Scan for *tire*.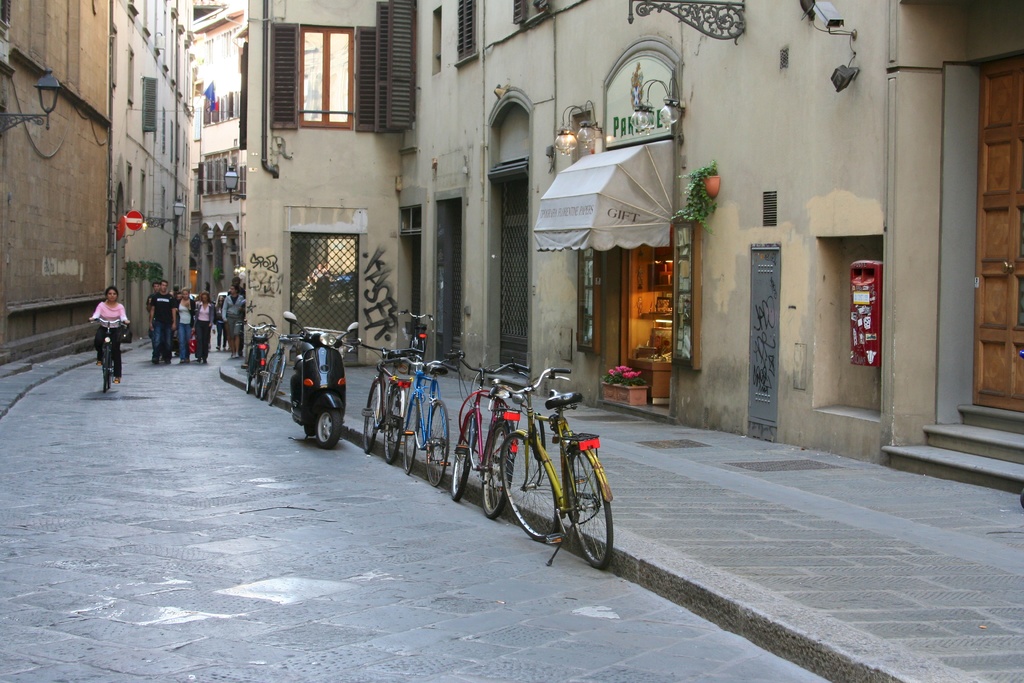
Scan result: (x1=570, y1=445, x2=620, y2=575).
